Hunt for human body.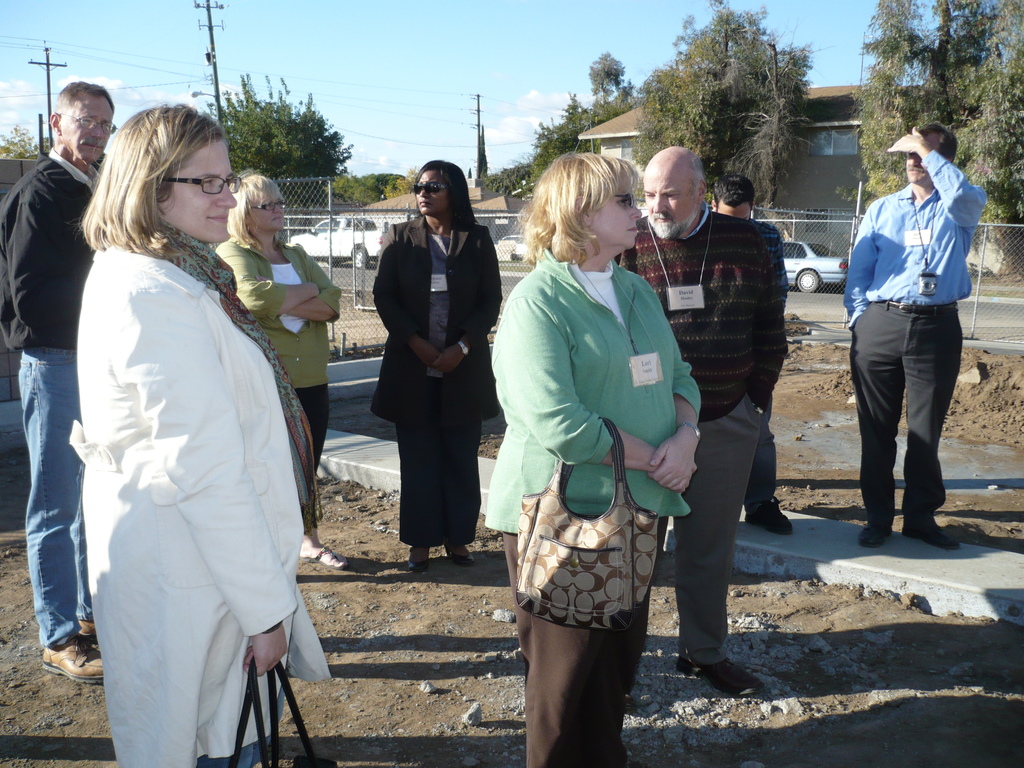
Hunted down at {"left": 616, "top": 203, "right": 789, "bottom": 698}.
